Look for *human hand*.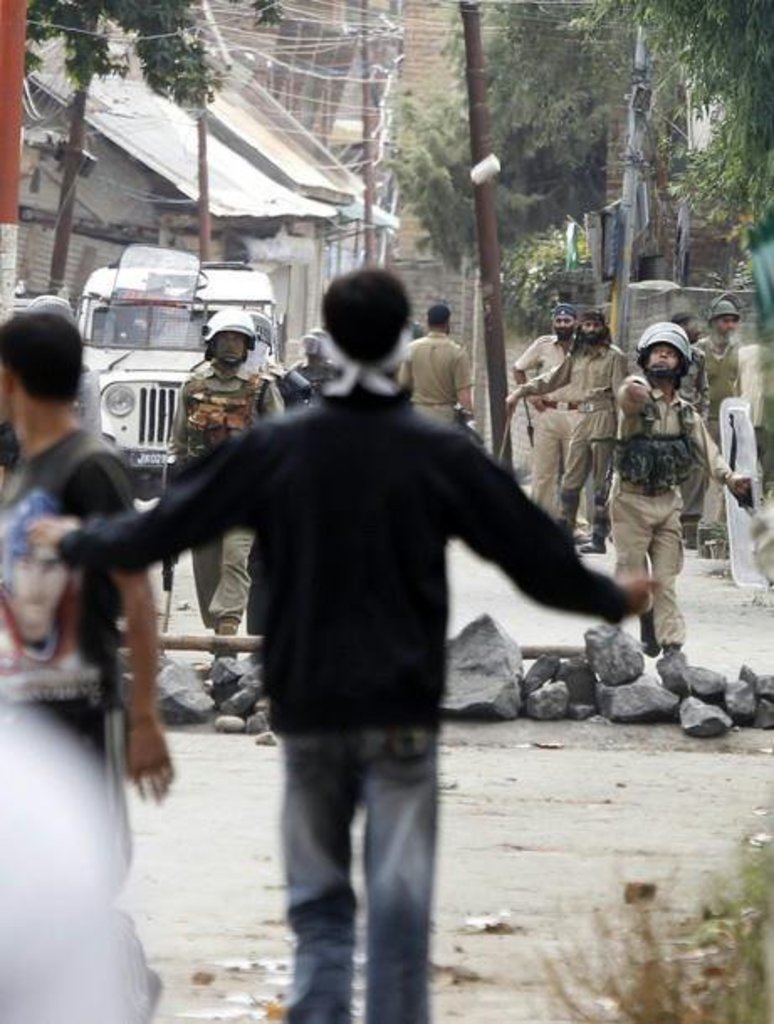
Found: select_region(613, 571, 665, 619).
